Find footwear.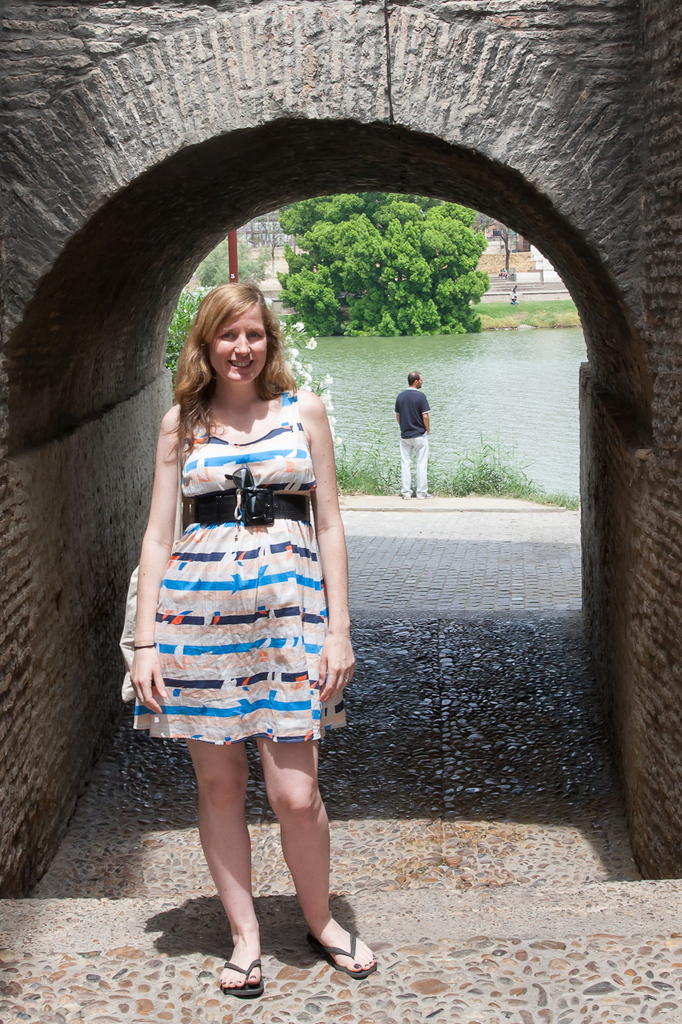
bbox=(224, 955, 266, 1001).
